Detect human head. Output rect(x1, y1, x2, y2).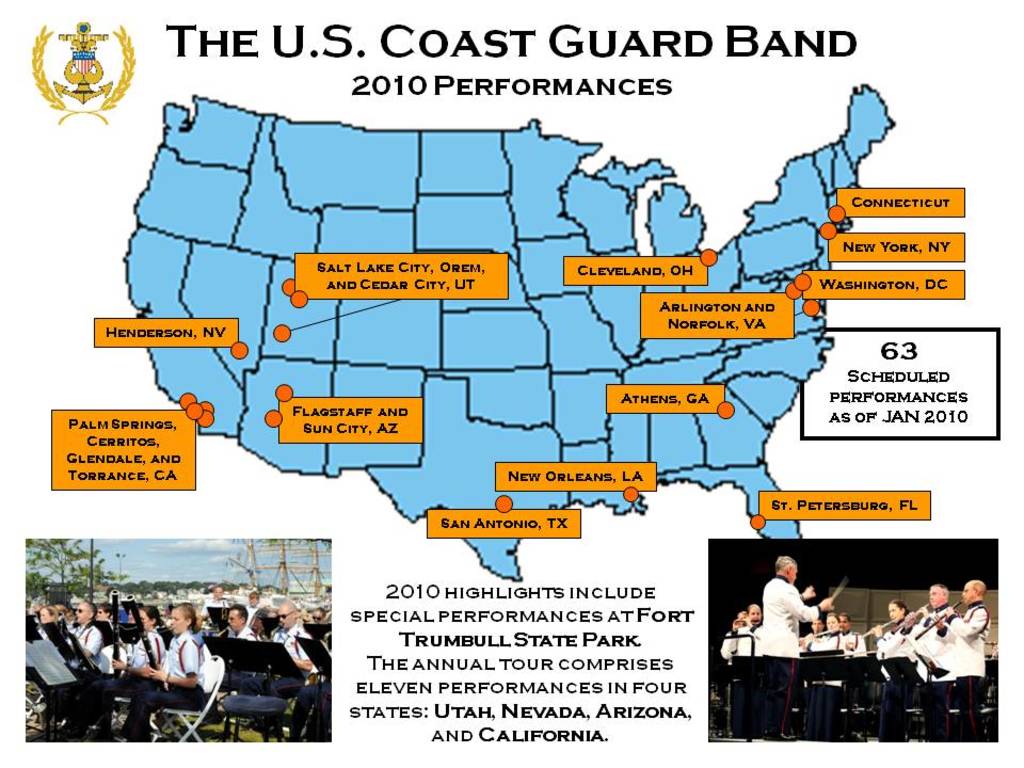
rect(169, 602, 197, 637).
